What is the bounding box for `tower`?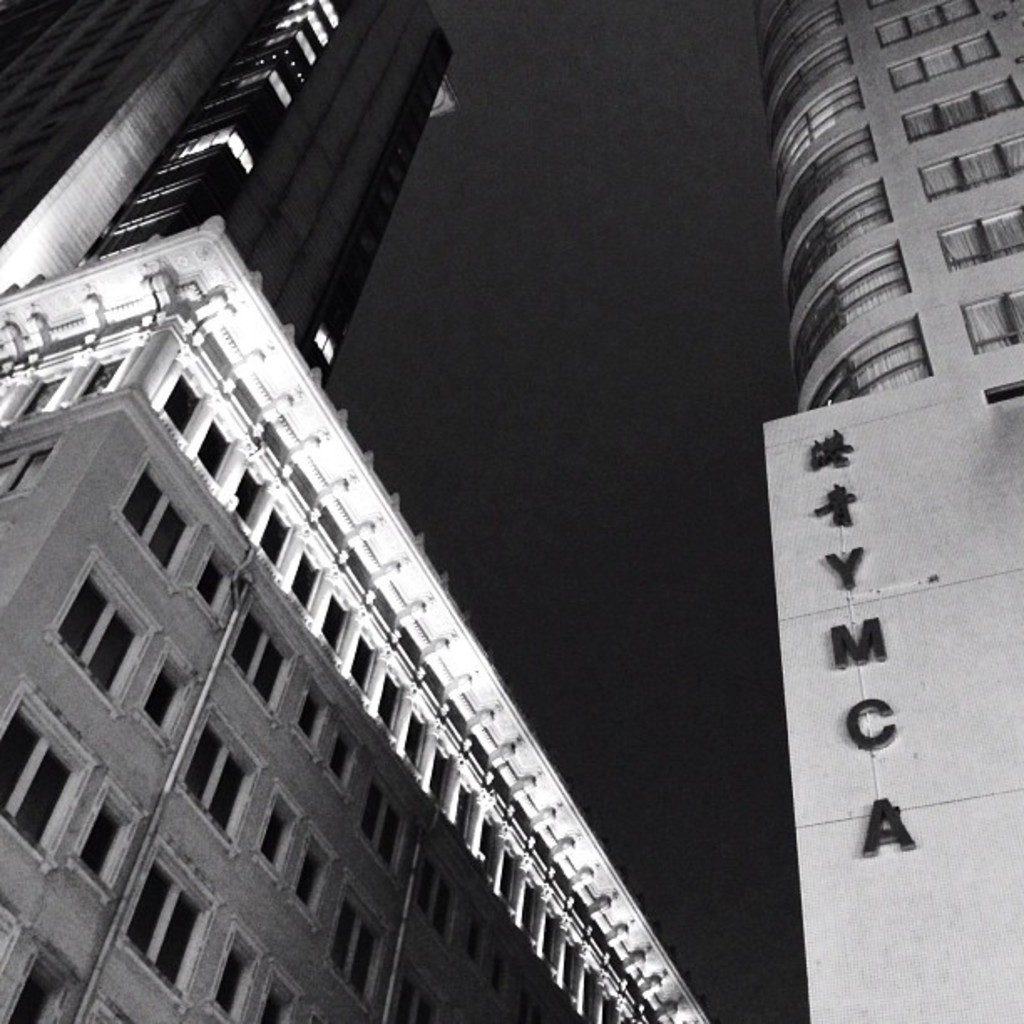
0,0,545,571.
